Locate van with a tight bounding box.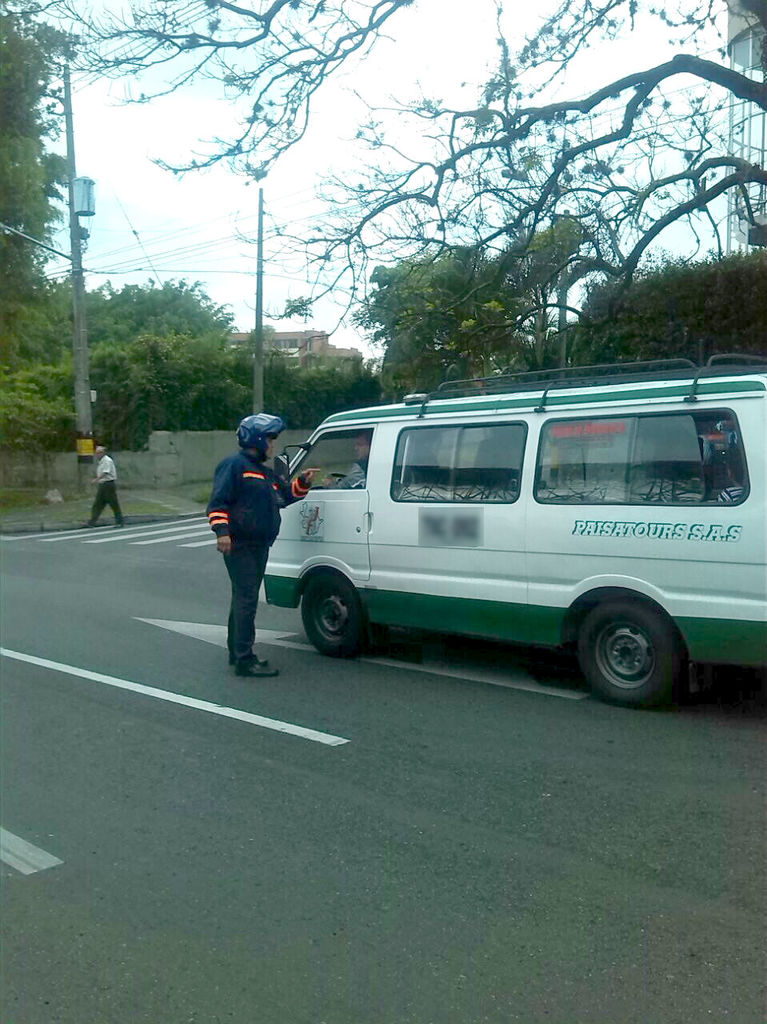
detection(260, 350, 766, 705).
